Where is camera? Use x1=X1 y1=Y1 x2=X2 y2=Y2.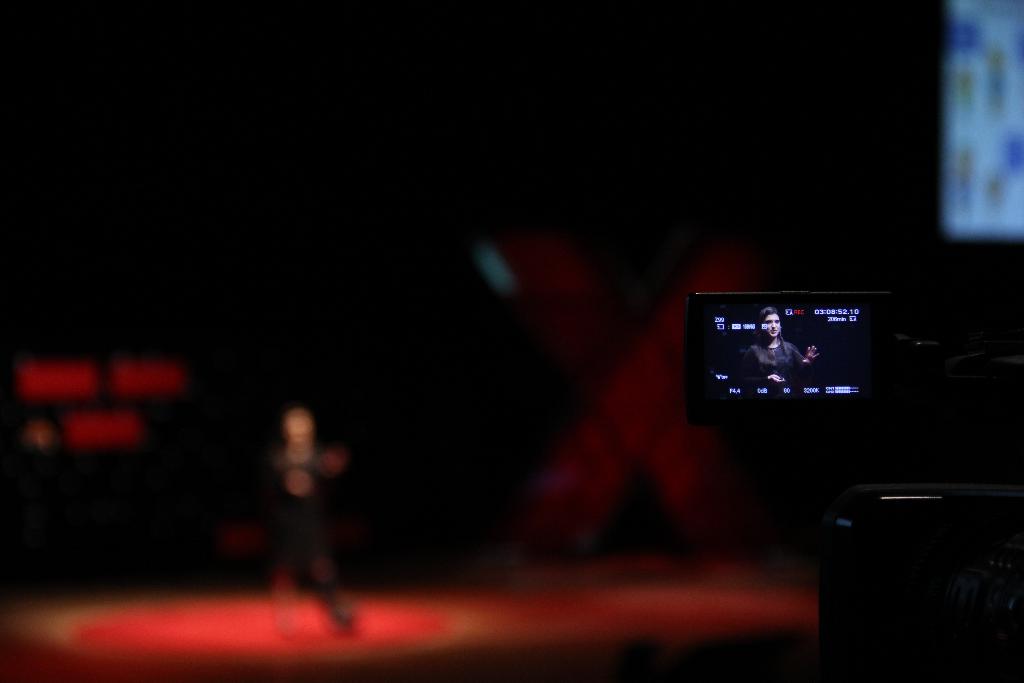
x1=686 y1=286 x2=1023 y2=682.
